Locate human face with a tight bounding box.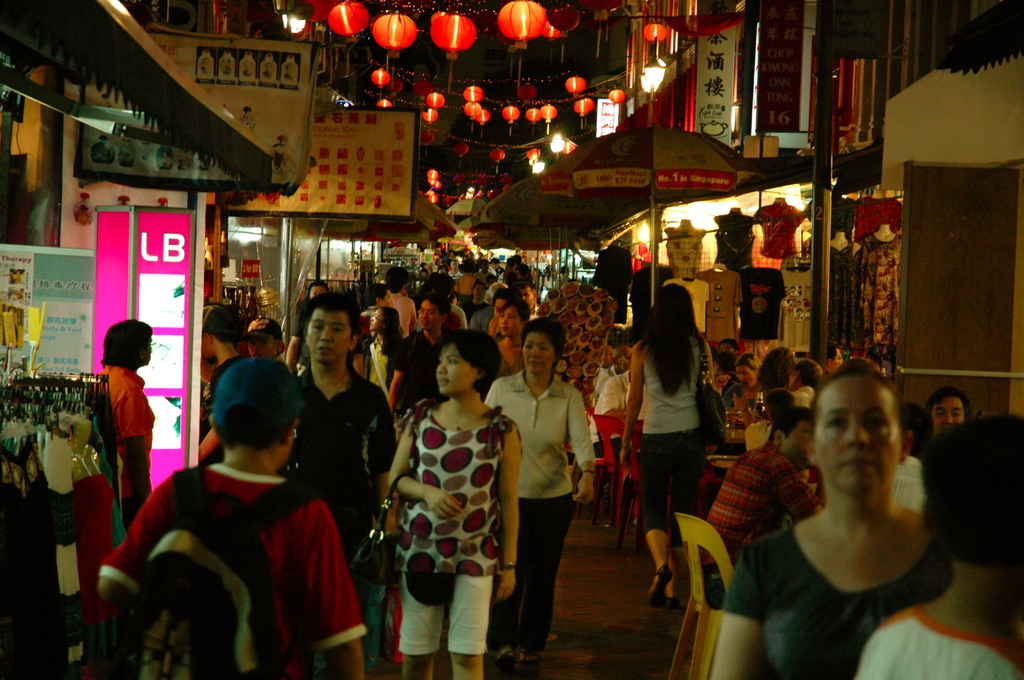
829/339/844/371.
